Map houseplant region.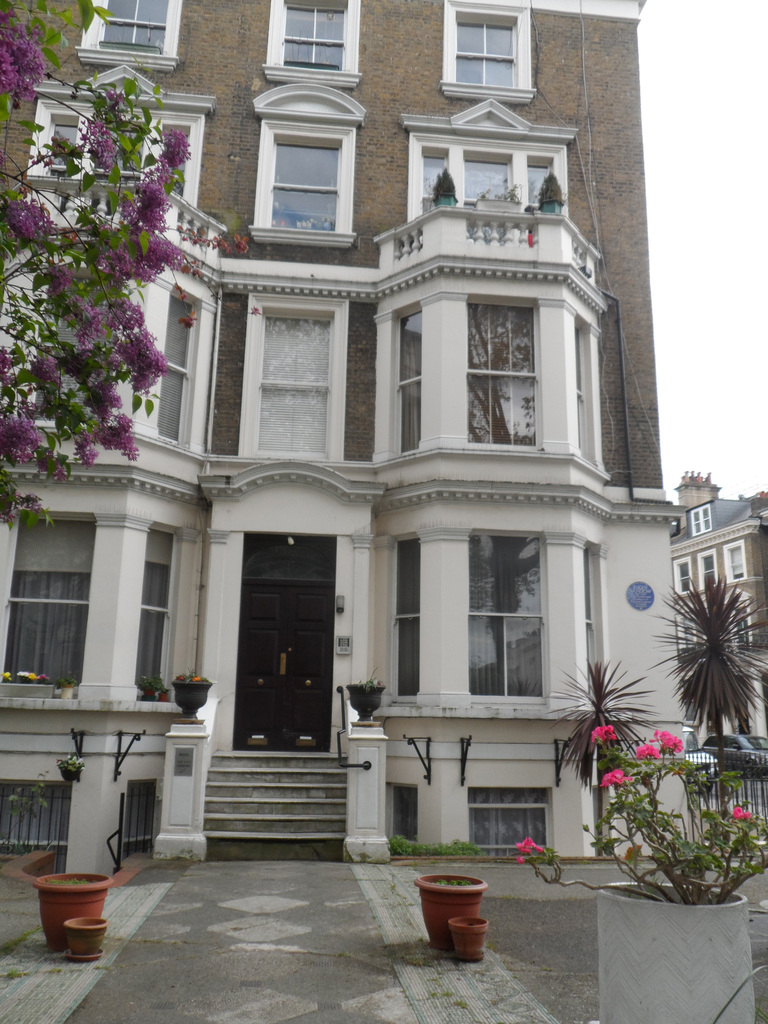
Mapped to (416, 865, 490, 947).
